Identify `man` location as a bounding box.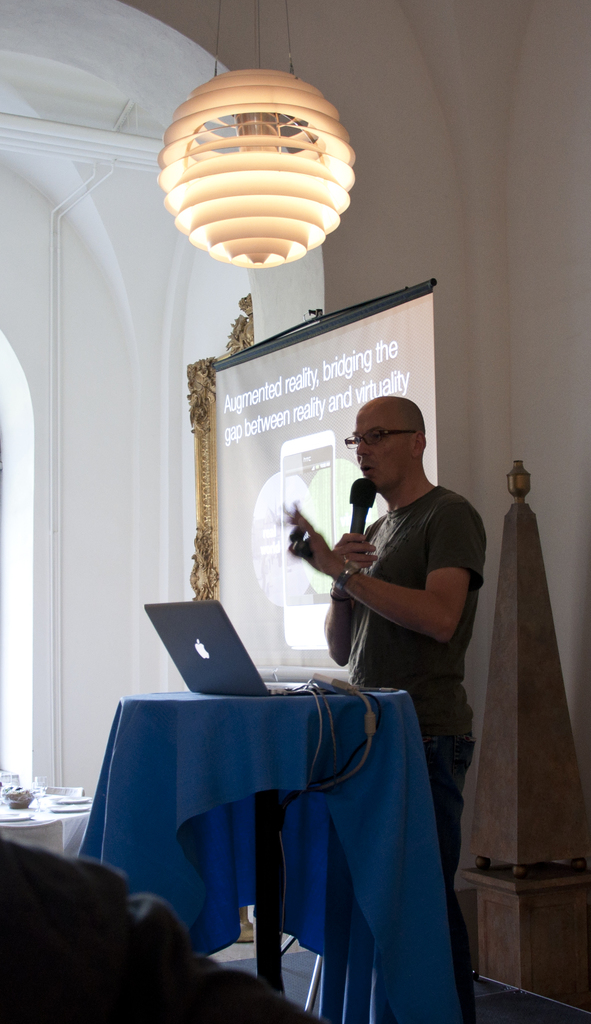
287,400,497,771.
